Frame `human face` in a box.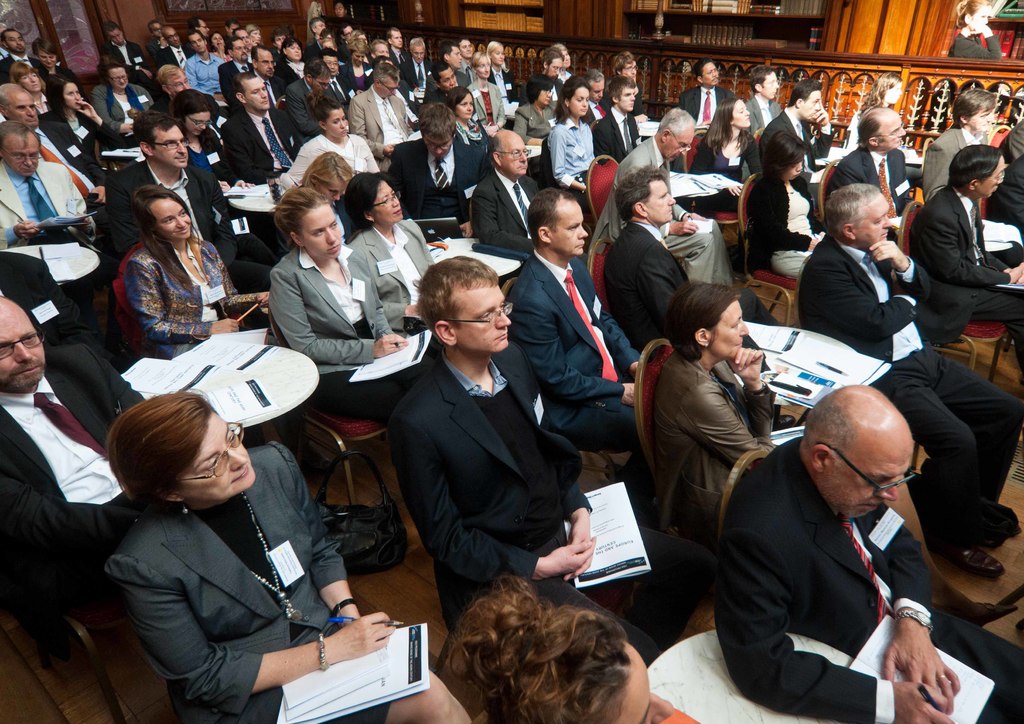
<bbox>19, 72, 40, 93</bbox>.
